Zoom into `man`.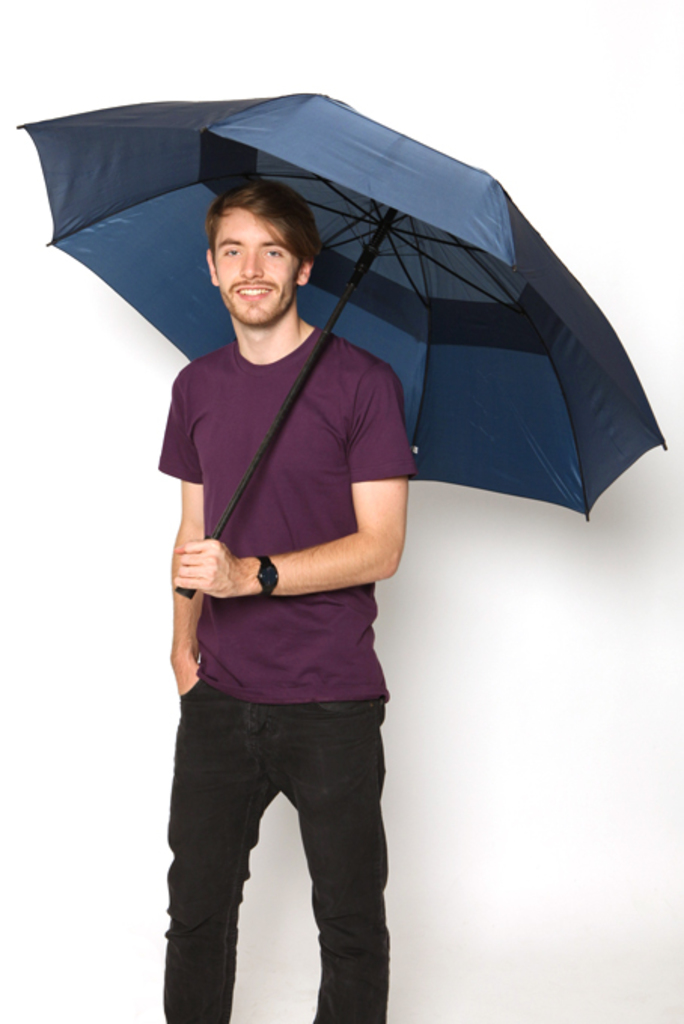
Zoom target: l=139, t=163, r=410, b=1022.
